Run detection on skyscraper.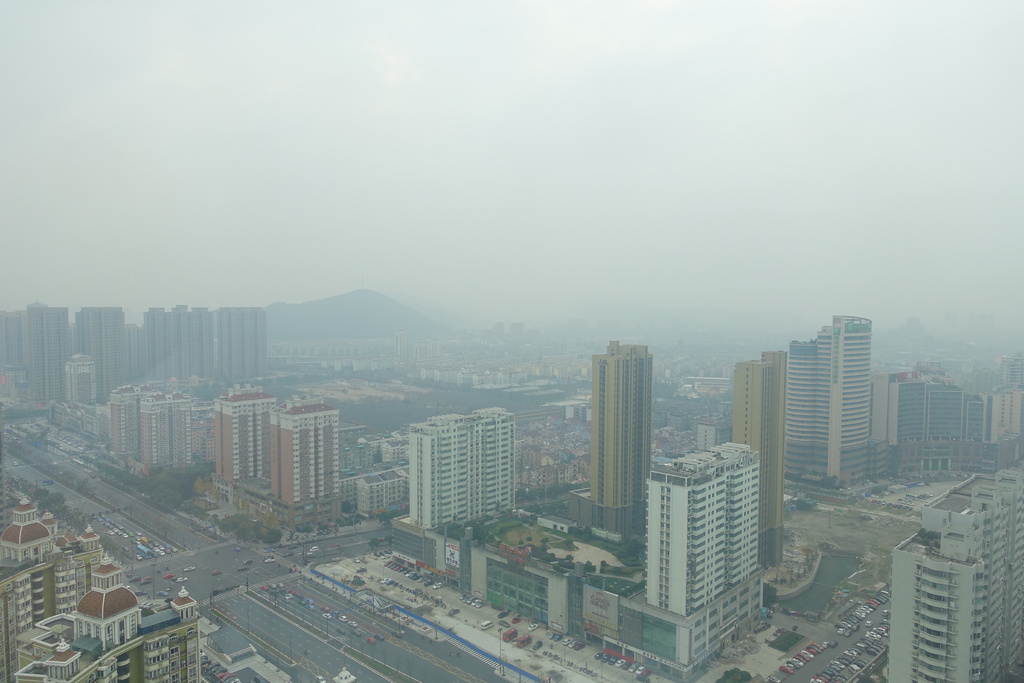
Result: bbox=(589, 340, 652, 536).
